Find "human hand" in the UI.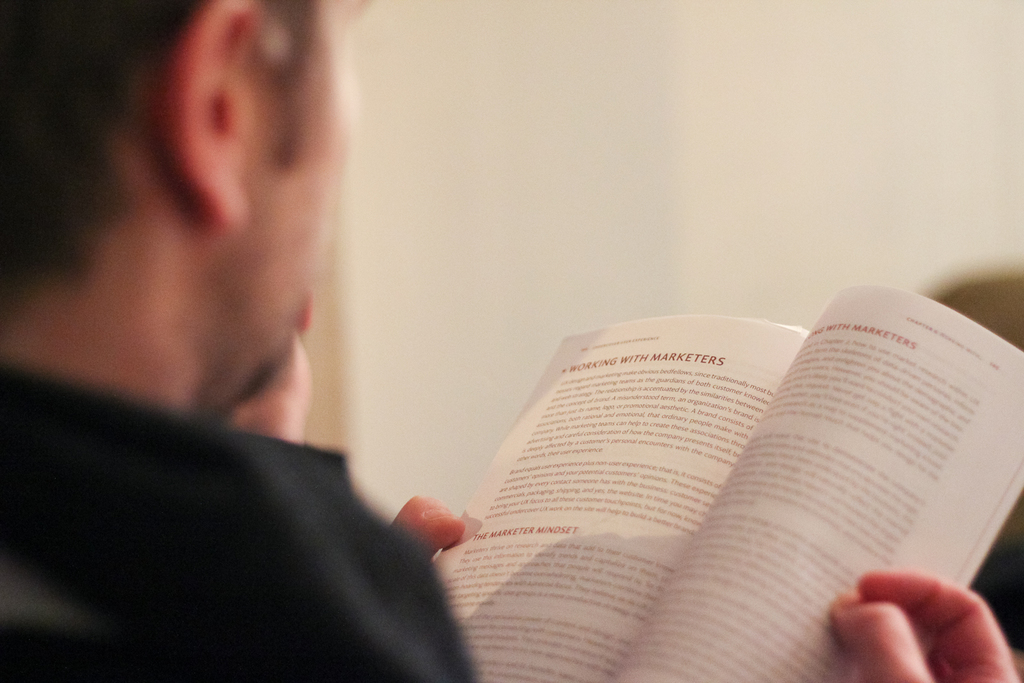
UI element at select_region(388, 494, 465, 559).
